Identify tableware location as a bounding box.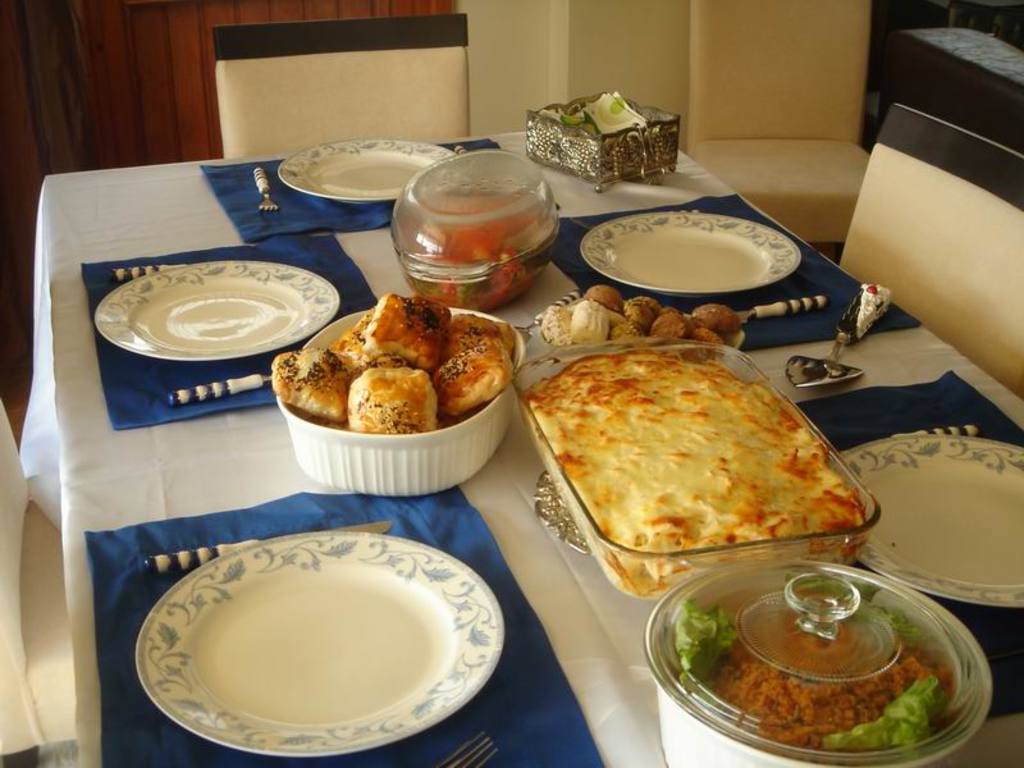
BBox(836, 428, 1023, 607).
